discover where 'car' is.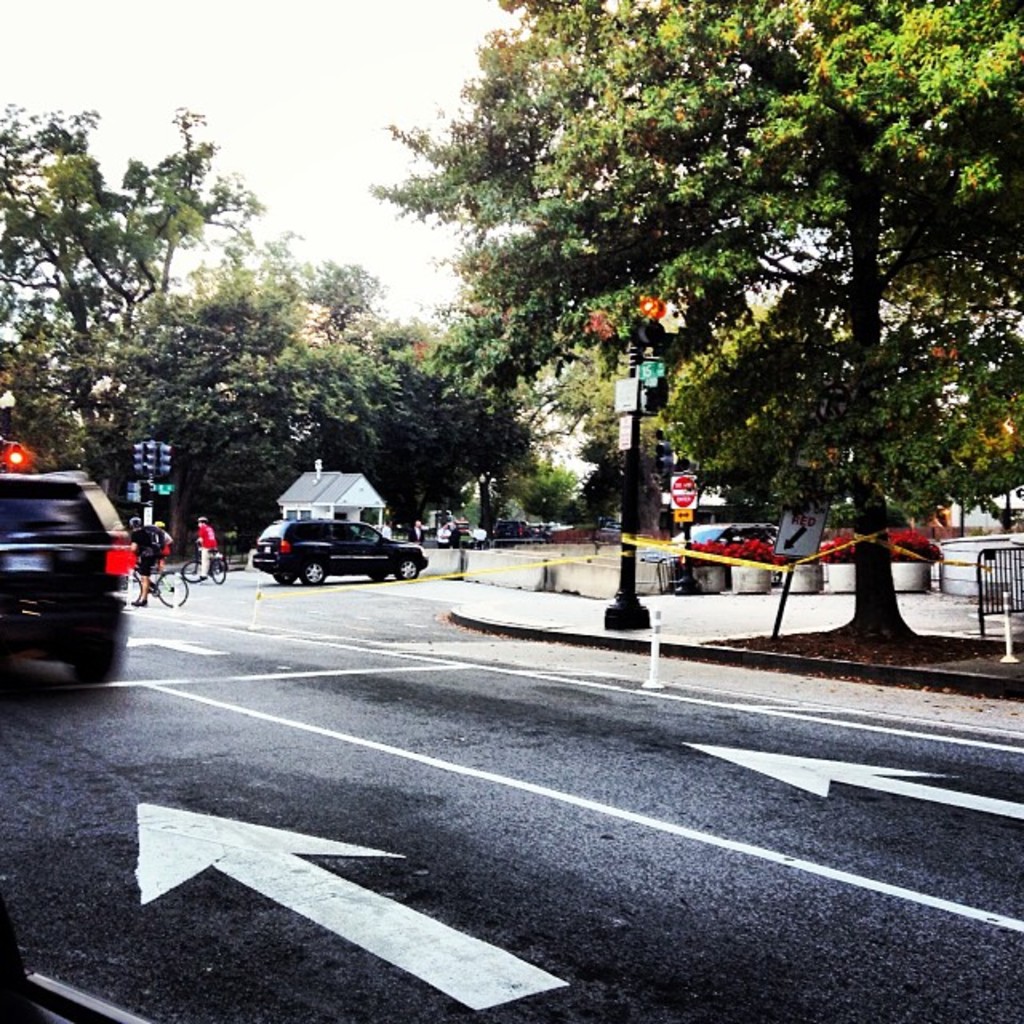
Discovered at box=[434, 523, 485, 546].
